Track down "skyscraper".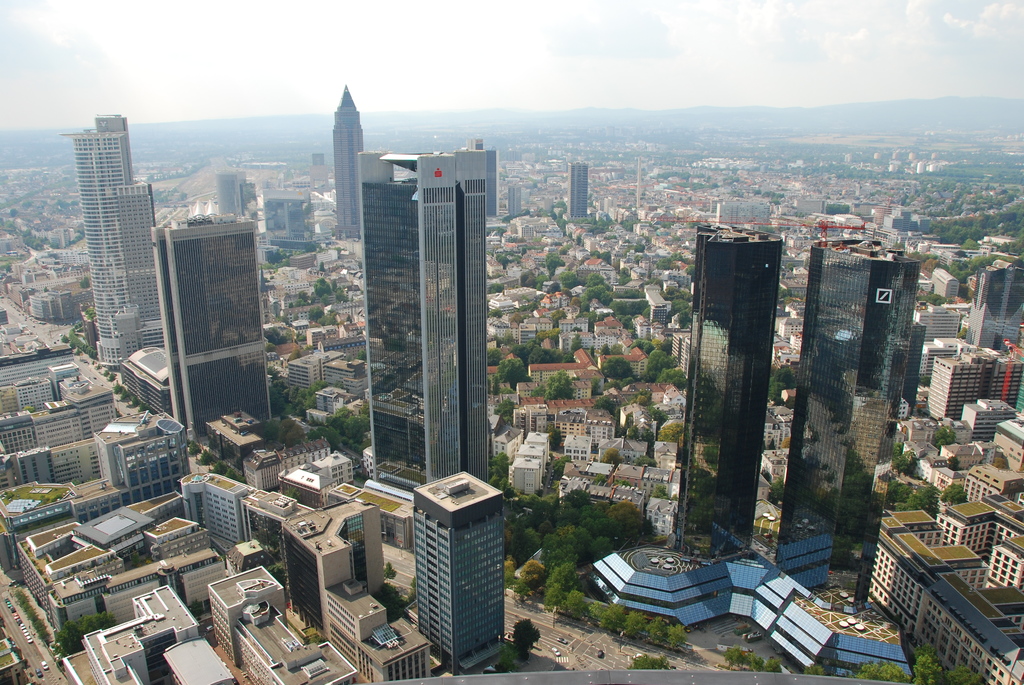
Tracked to x1=780 y1=235 x2=920 y2=607.
